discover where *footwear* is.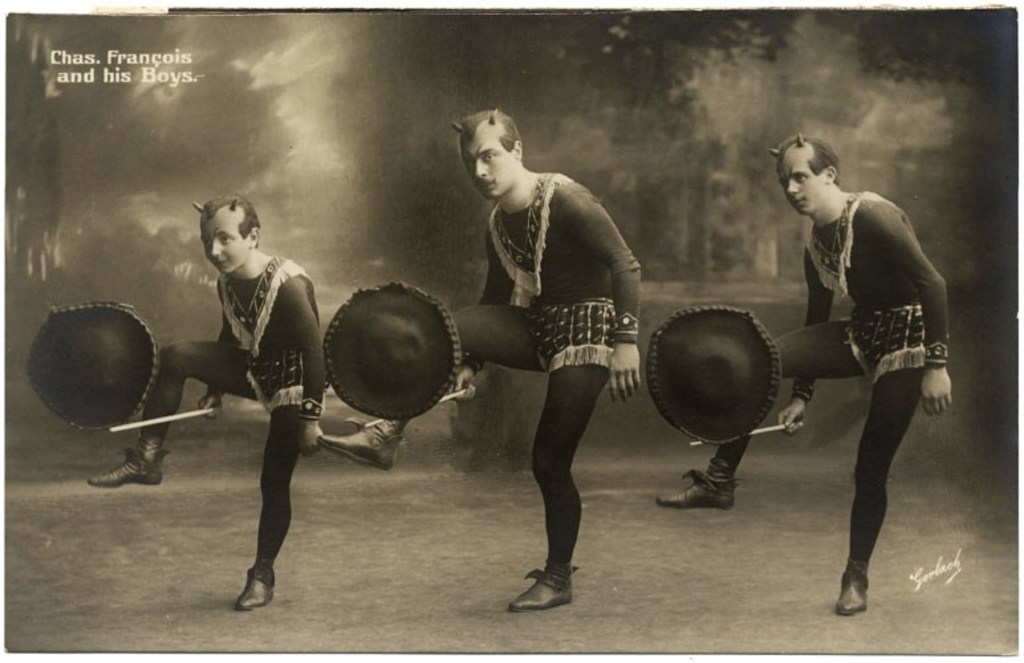
Discovered at {"x1": 832, "y1": 558, "x2": 870, "y2": 614}.
